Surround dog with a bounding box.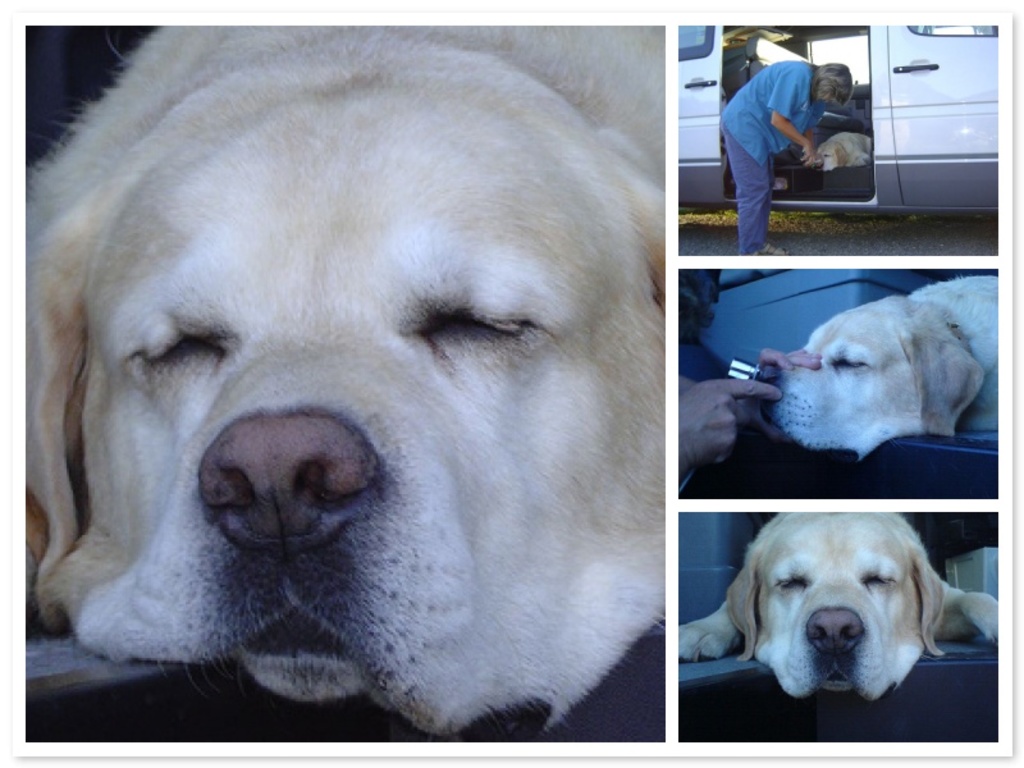
select_region(24, 22, 666, 742).
